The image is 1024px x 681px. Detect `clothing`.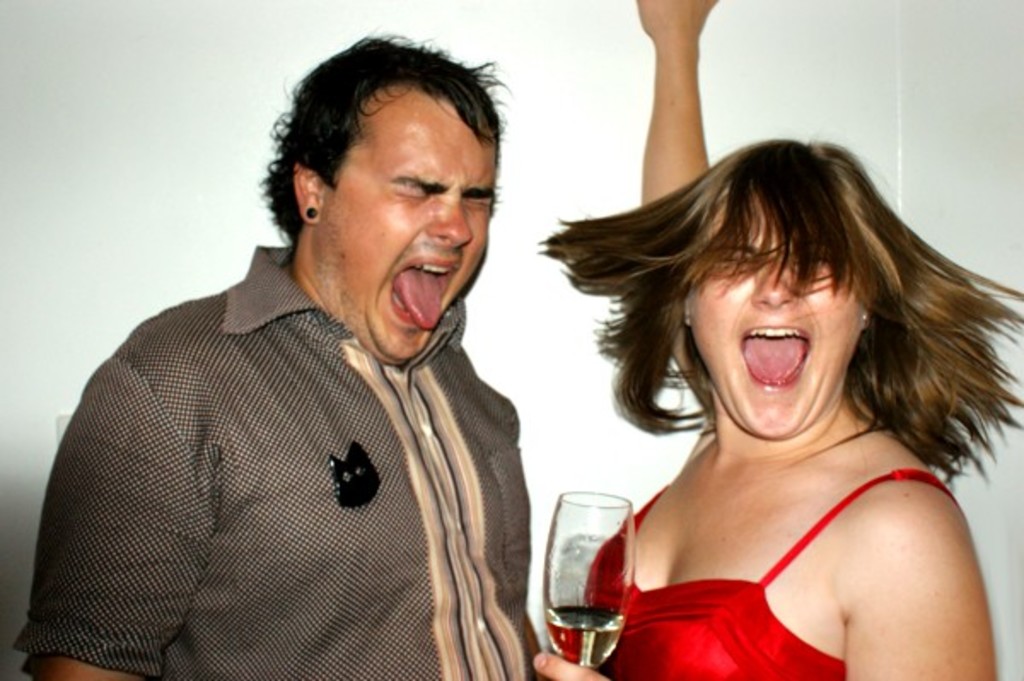
Detection: (20,242,558,679).
